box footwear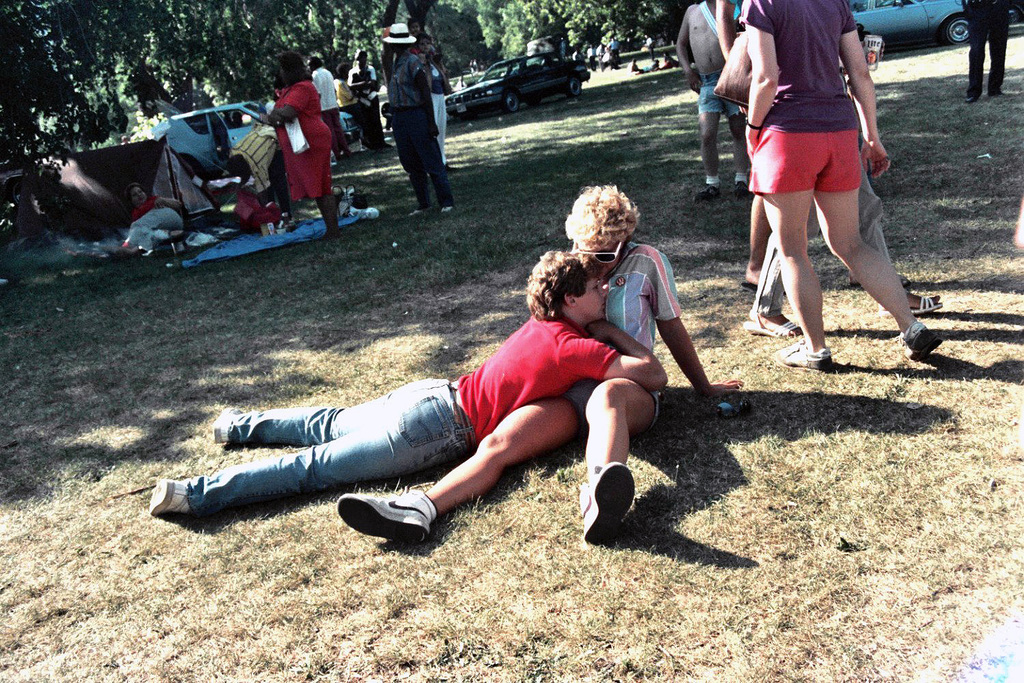
detection(146, 473, 188, 516)
